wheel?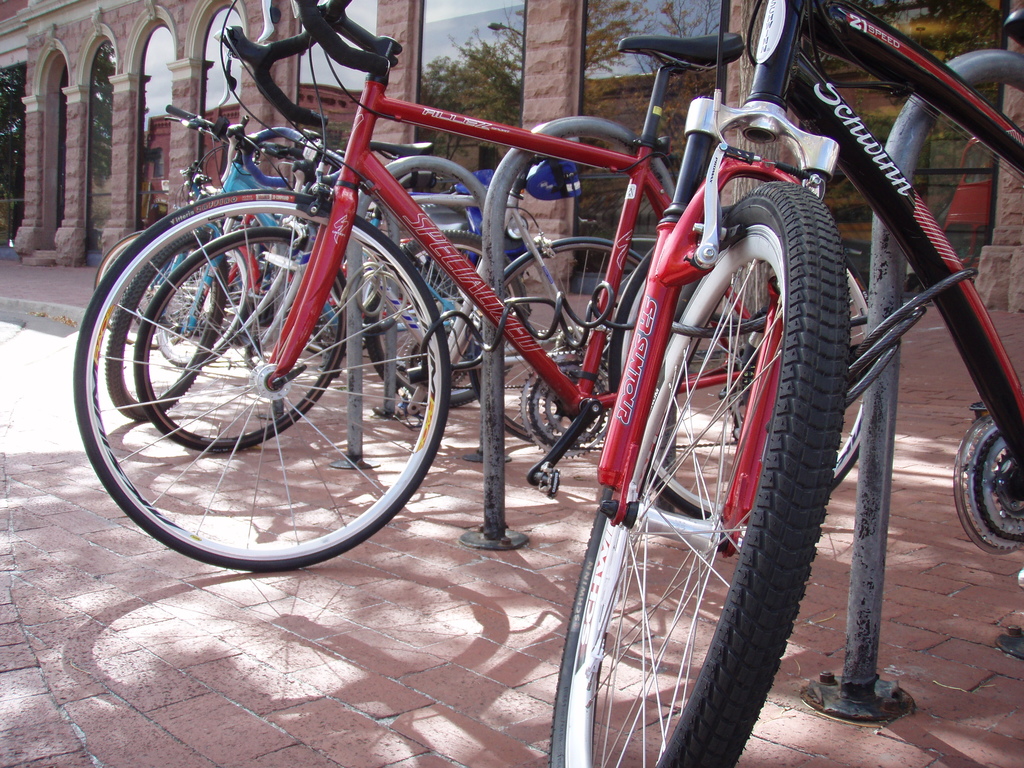
locate(367, 230, 526, 405)
